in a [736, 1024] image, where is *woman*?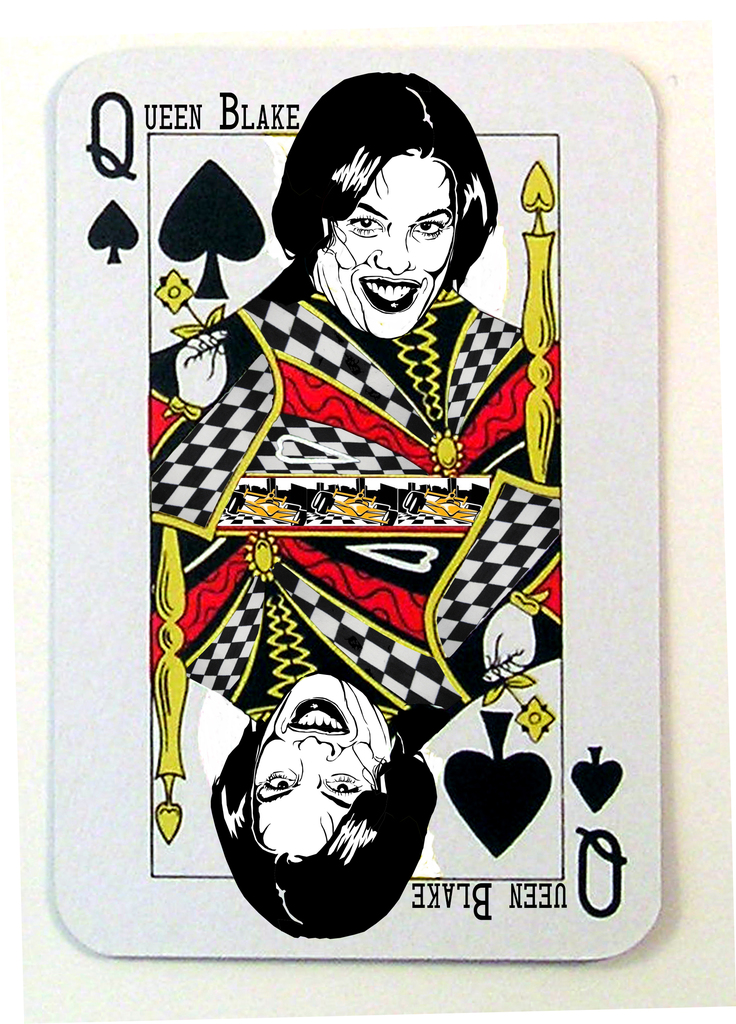
{"left": 149, "top": 530, "right": 561, "bottom": 938}.
